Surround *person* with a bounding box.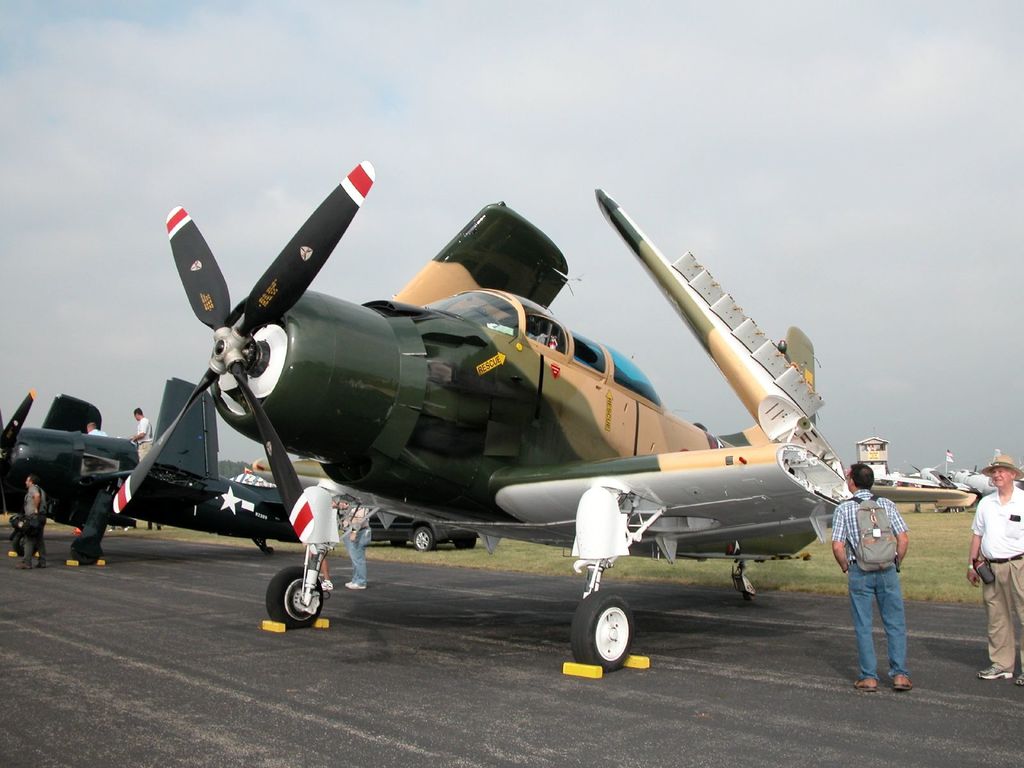
<bbox>13, 472, 47, 573</bbox>.
